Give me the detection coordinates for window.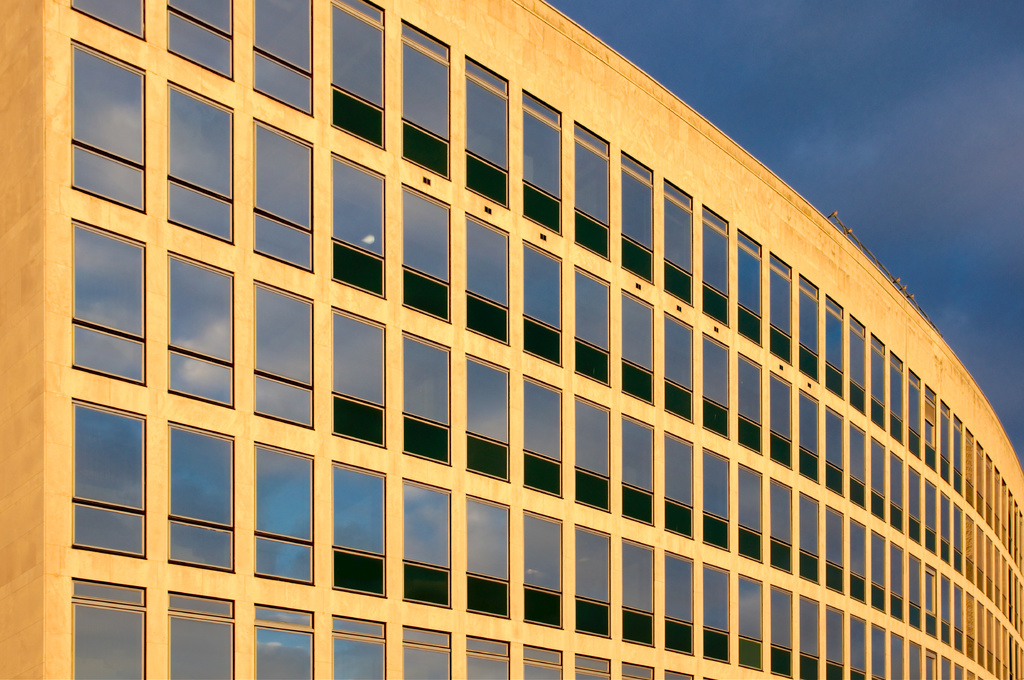
[927, 646, 938, 679].
